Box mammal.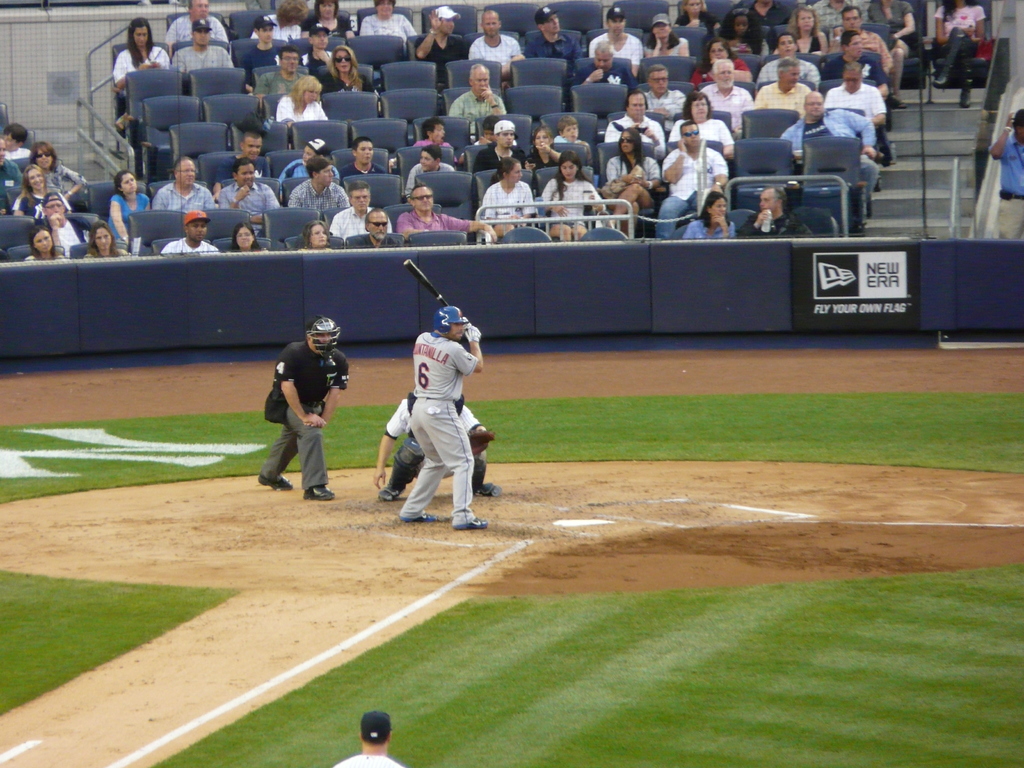
<region>221, 221, 271, 252</region>.
